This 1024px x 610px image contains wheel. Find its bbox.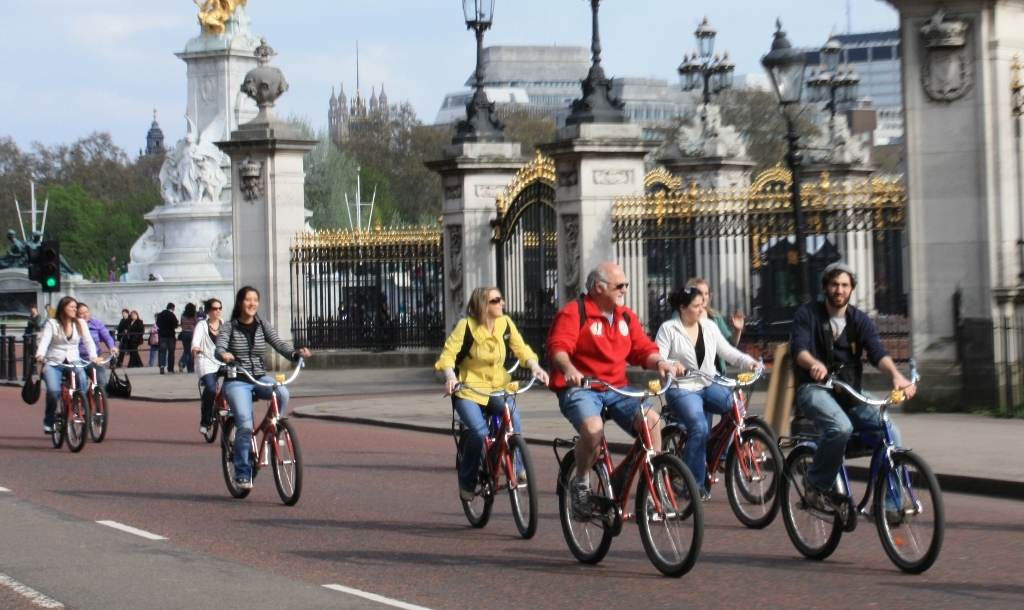
871, 452, 949, 566.
